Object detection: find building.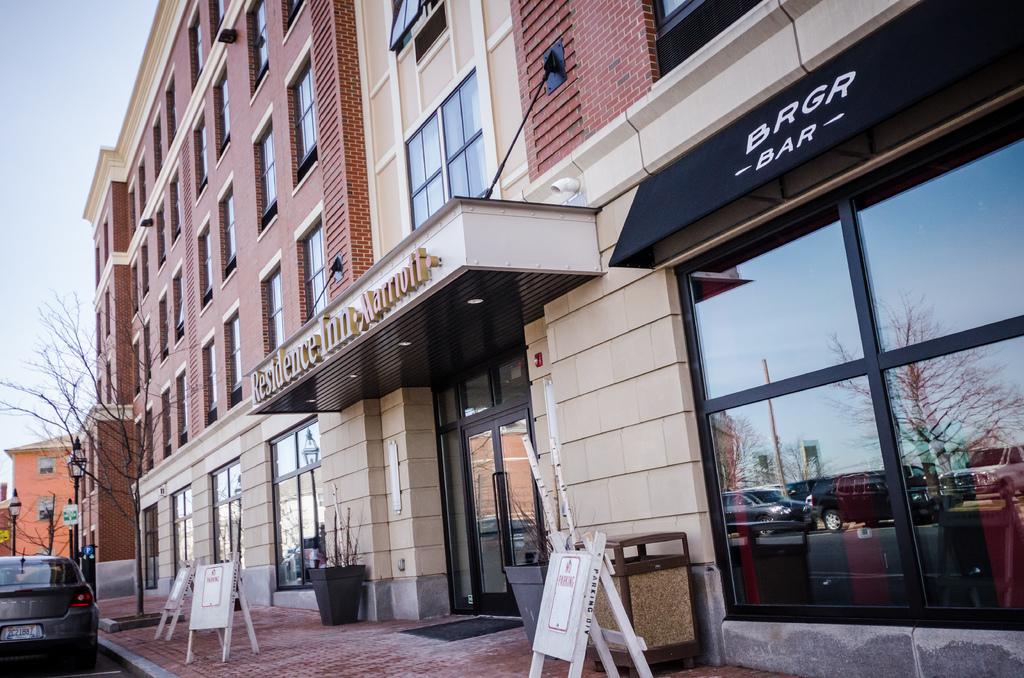
<box>3,435,73,558</box>.
